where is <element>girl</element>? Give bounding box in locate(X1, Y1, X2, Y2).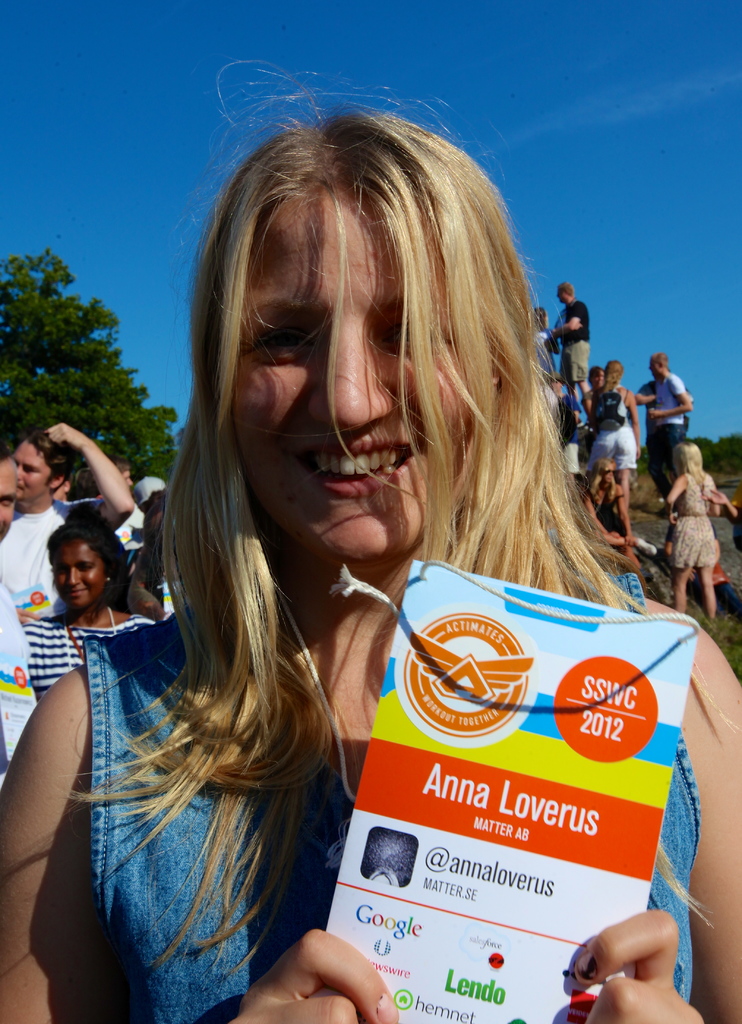
locate(22, 515, 158, 704).
